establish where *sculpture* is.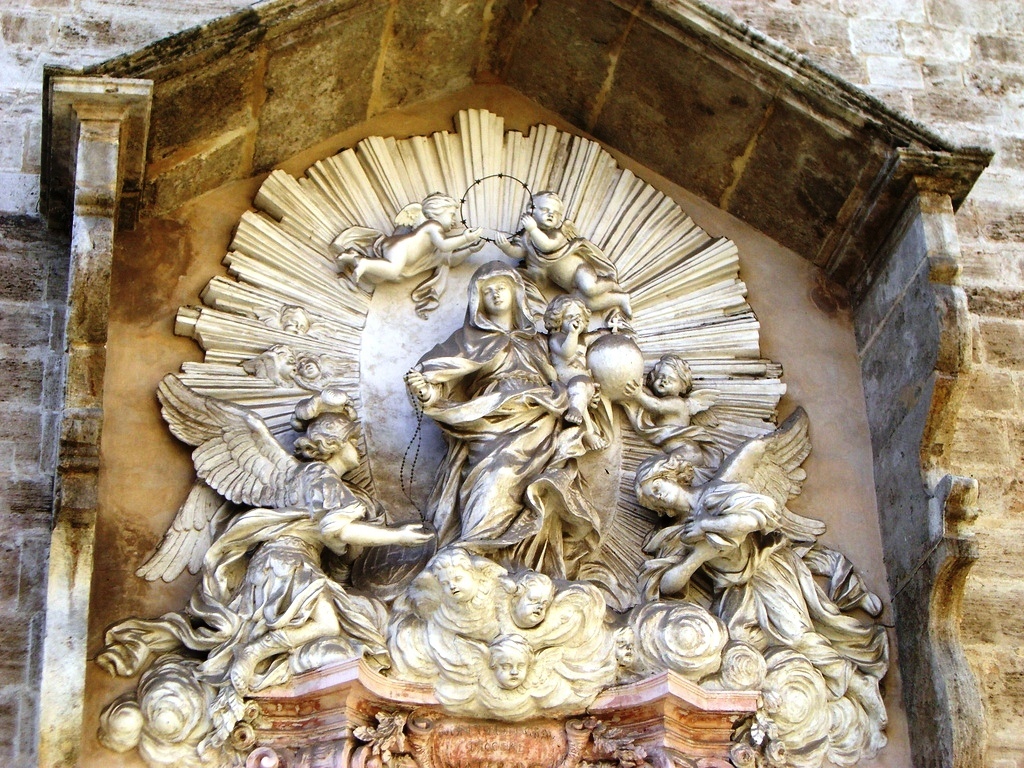
Established at (left=508, top=570, right=562, bottom=644).
